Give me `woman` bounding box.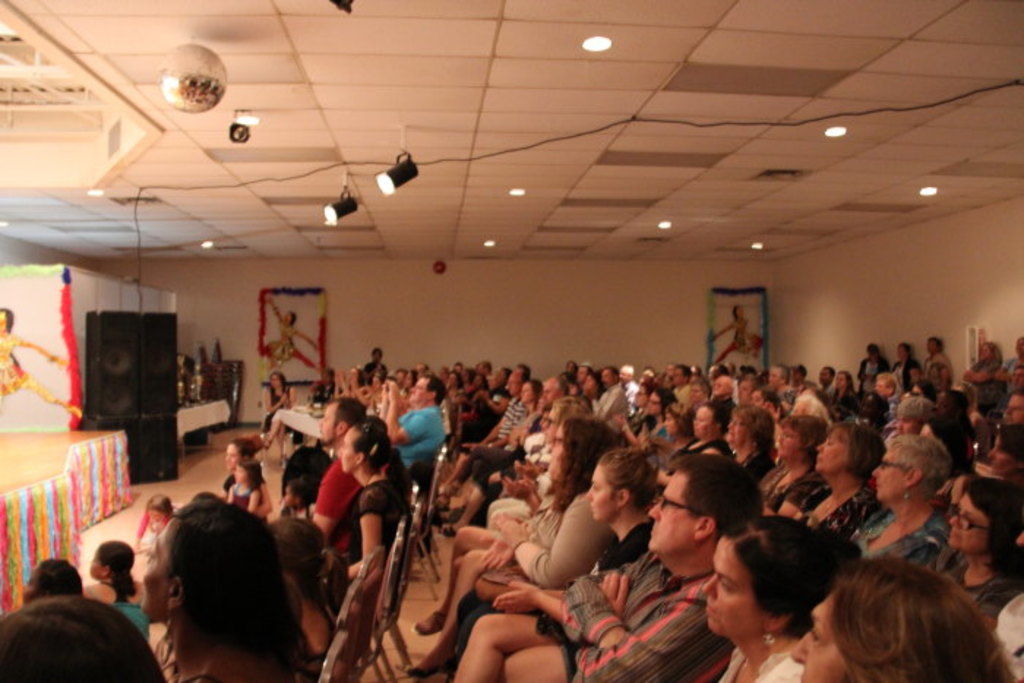
(x1=437, y1=370, x2=579, y2=559).
